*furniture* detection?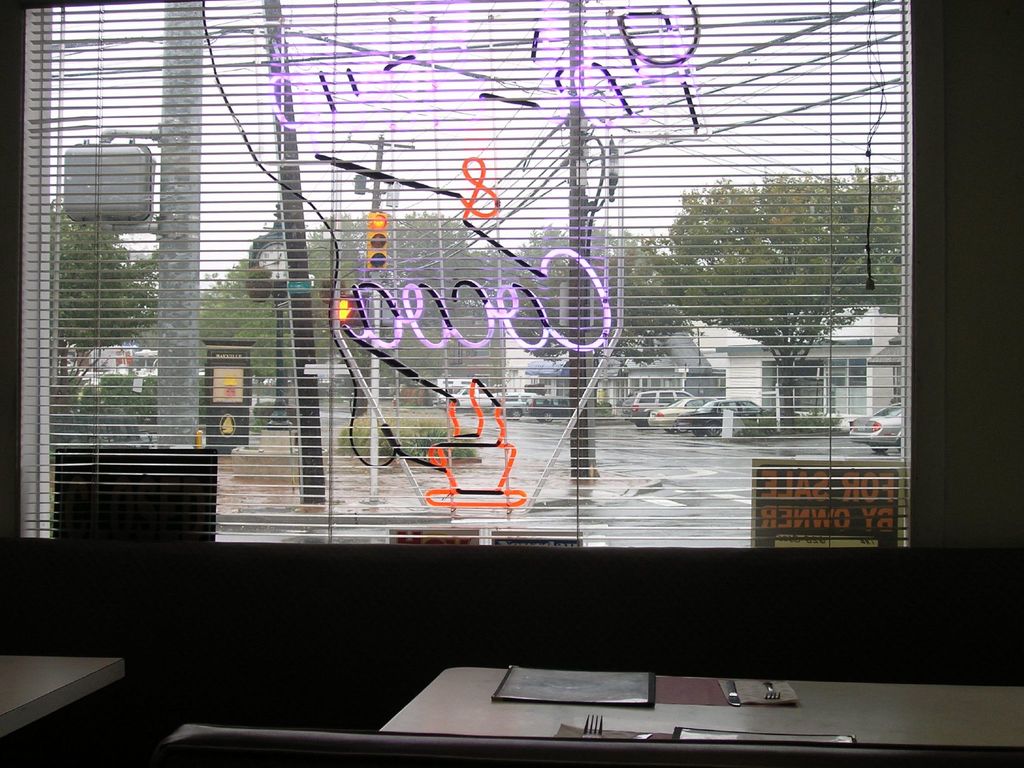
[left=382, top=666, right=1023, bottom=749]
